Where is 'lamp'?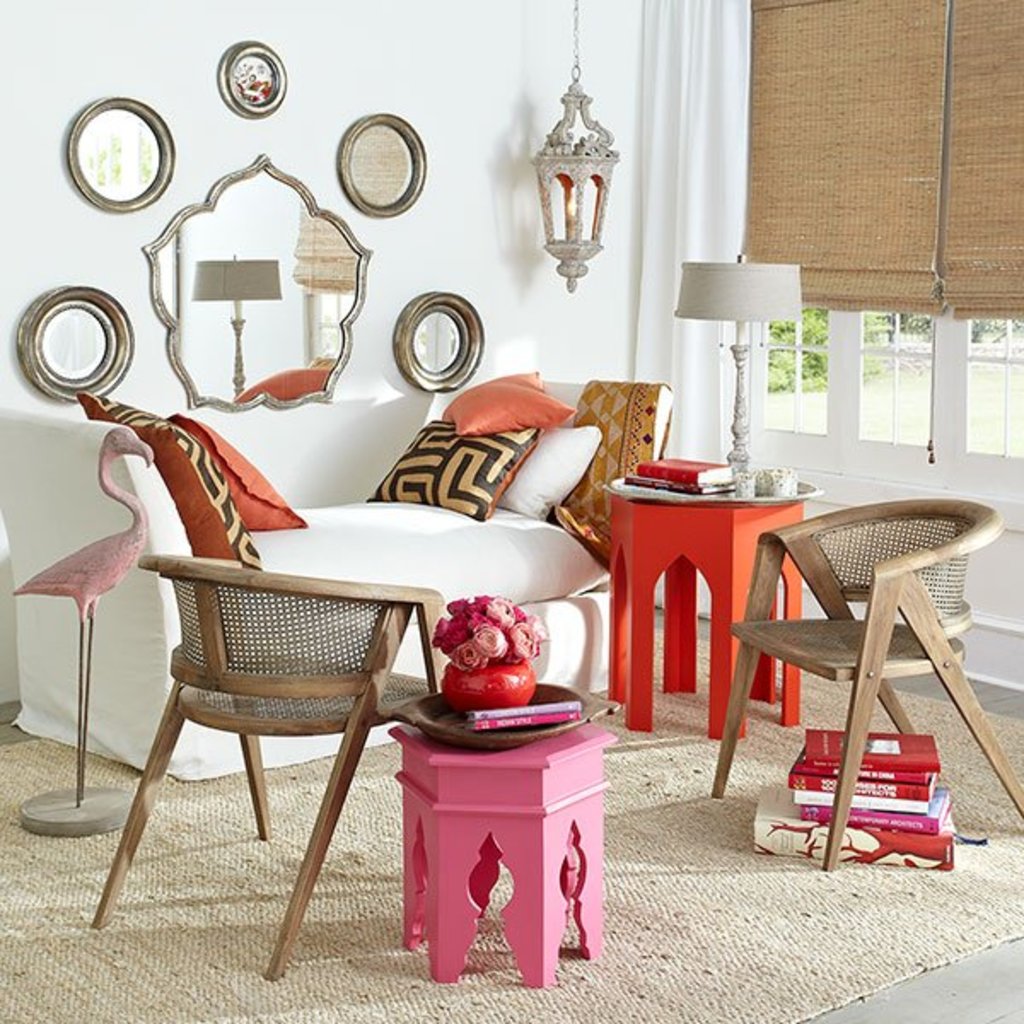
bbox=(527, 3, 618, 294).
